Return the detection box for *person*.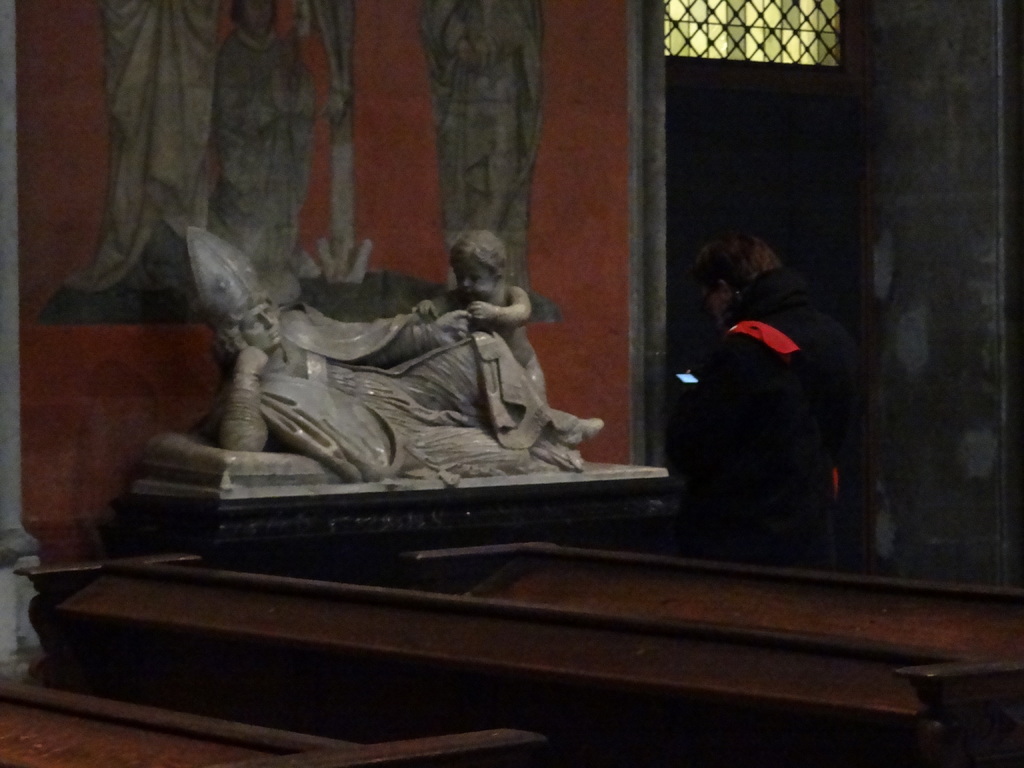
detection(60, 0, 243, 287).
